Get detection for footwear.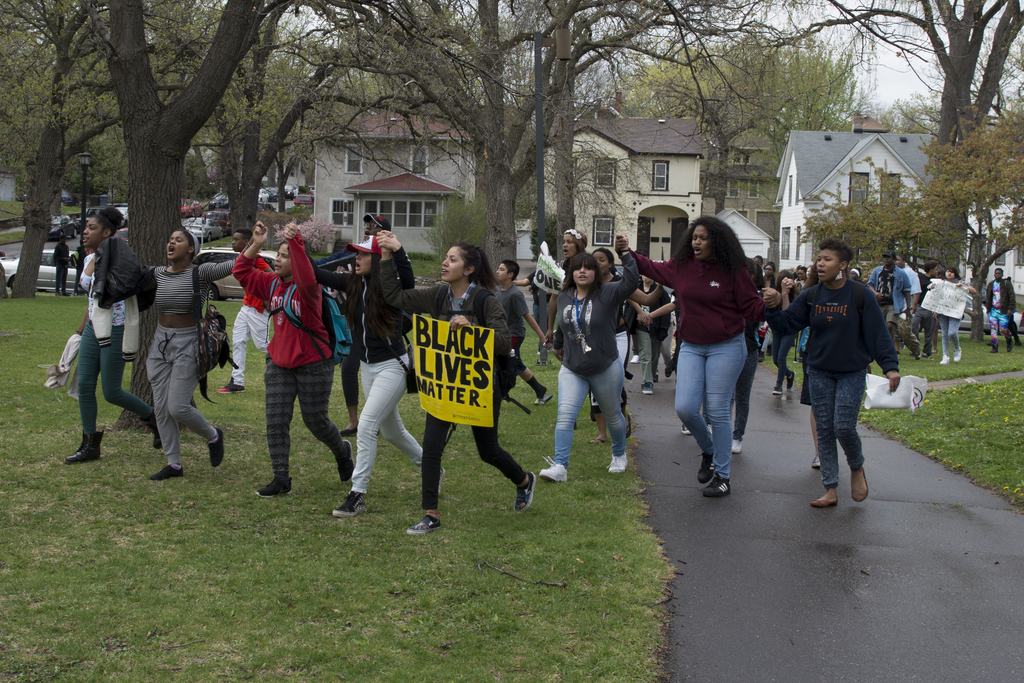
Detection: (left=916, top=350, right=922, bottom=359).
